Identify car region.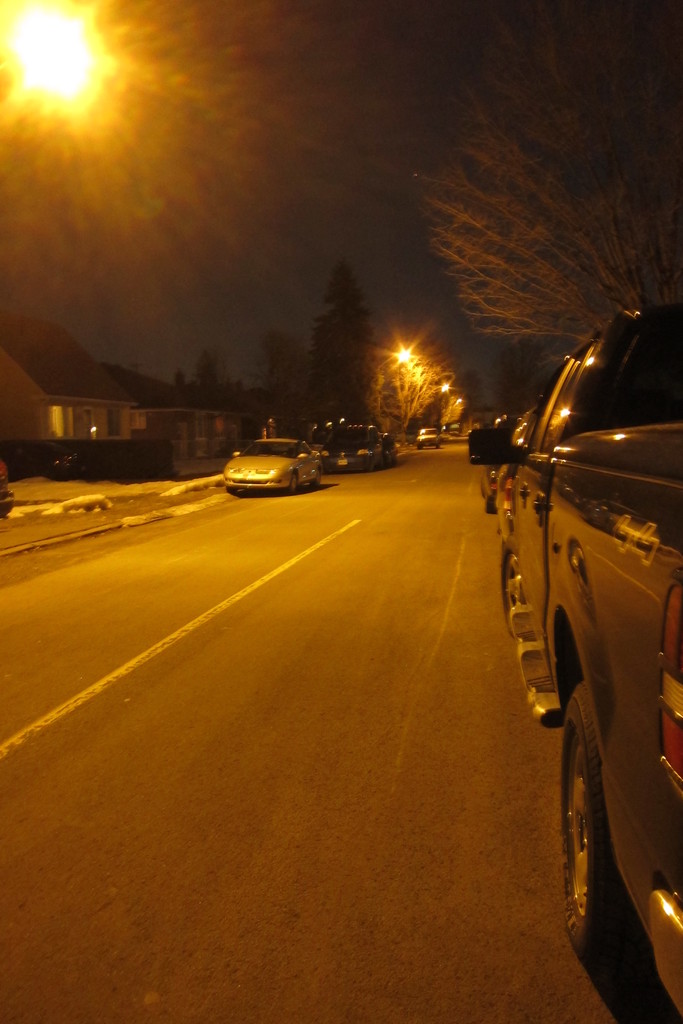
Region: box=[383, 428, 393, 462].
